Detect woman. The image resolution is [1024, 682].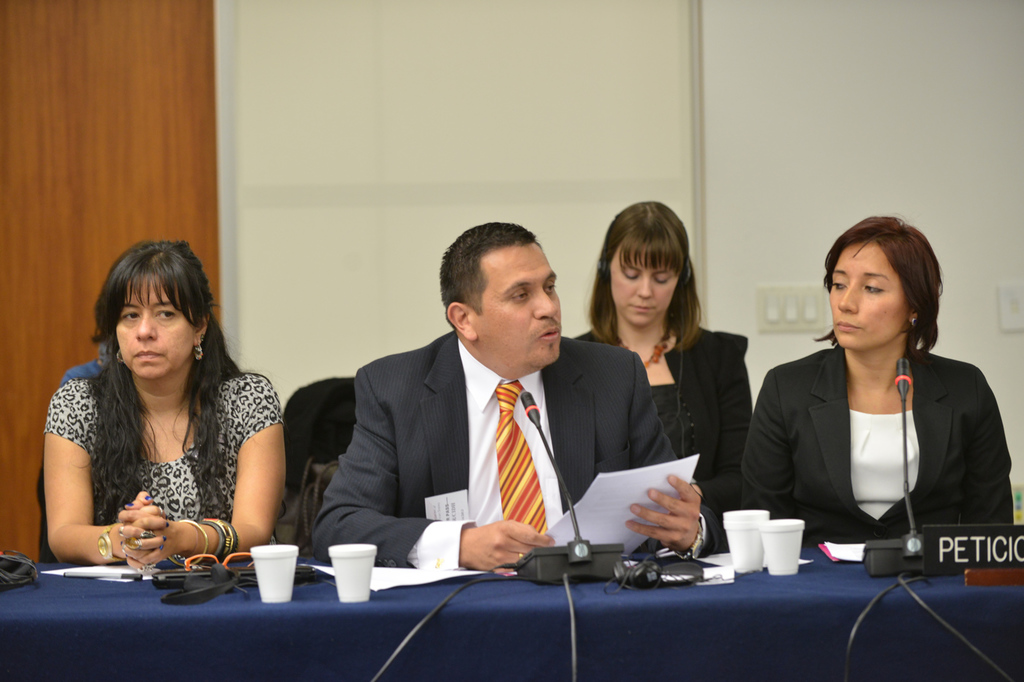
x1=750, y1=226, x2=997, y2=596.
